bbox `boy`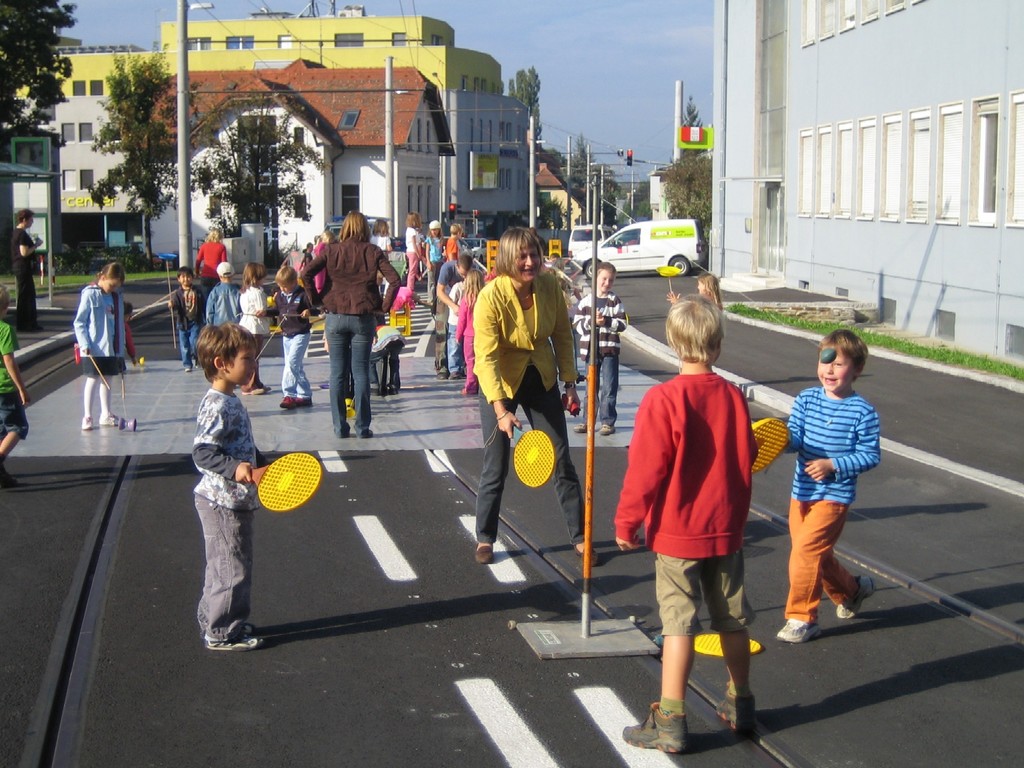
<bbox>372, 316, 404, 398</bbox>
